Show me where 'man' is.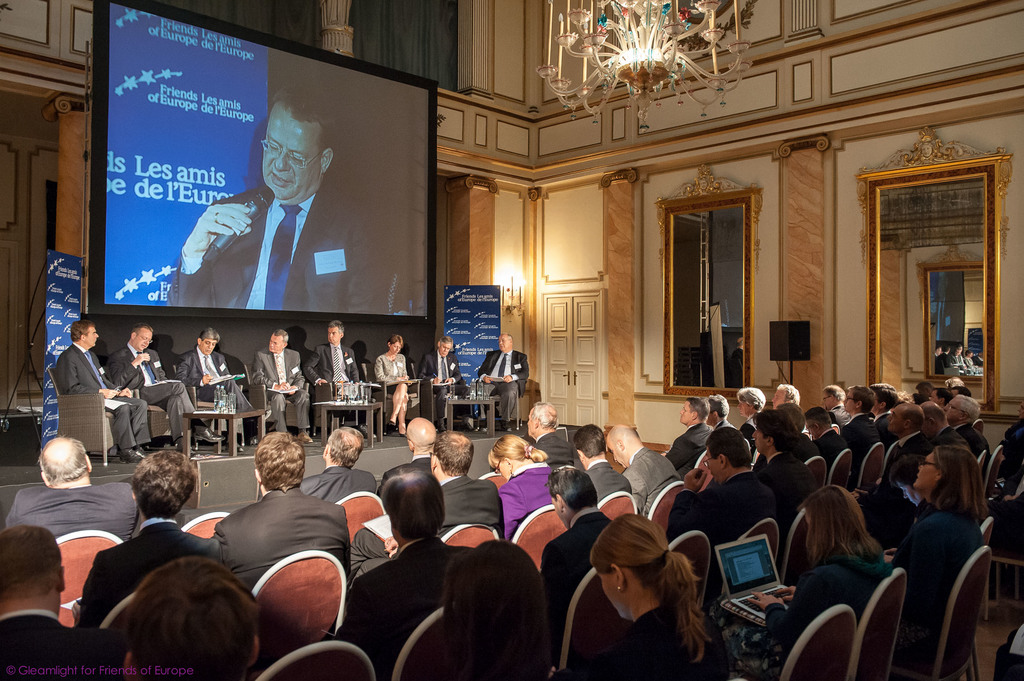
'man' is at (x1=75, y1=450, x2=221, y2=632).
